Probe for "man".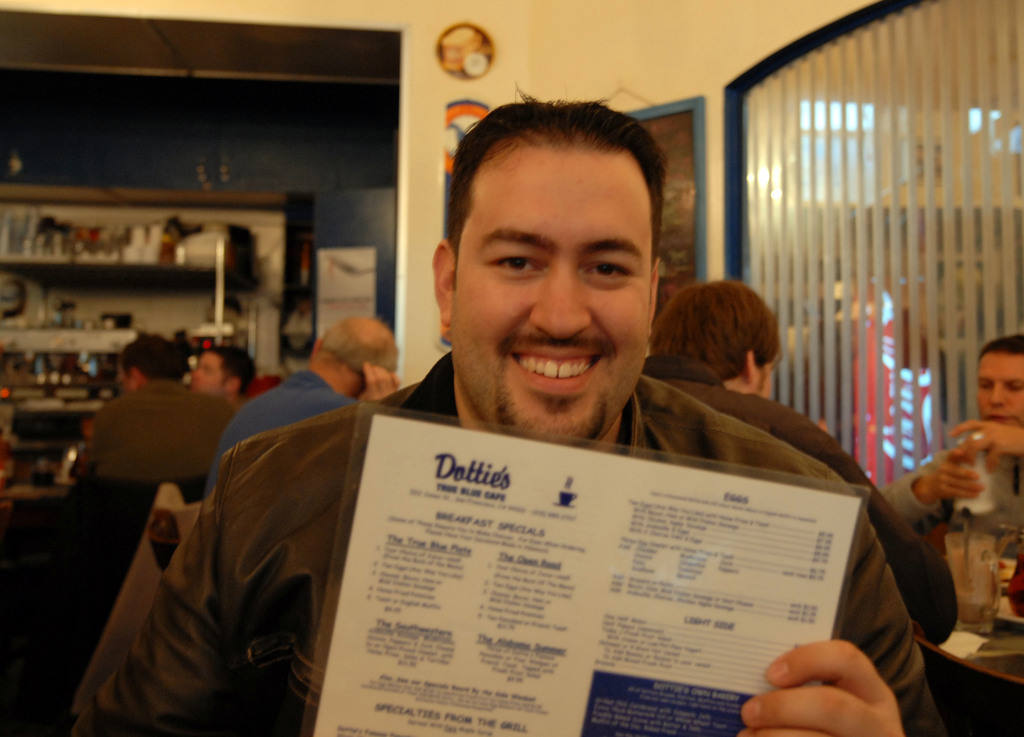
Probe result: rect(191, 343, 259, 405).
